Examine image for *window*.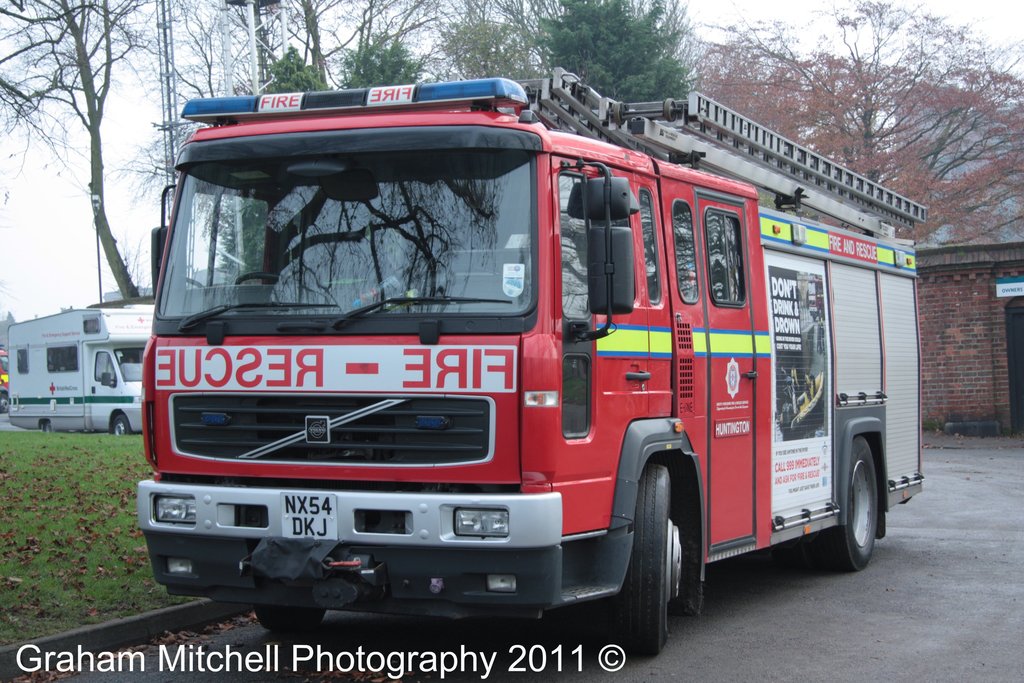
Examination result: [664,193,705,314].
